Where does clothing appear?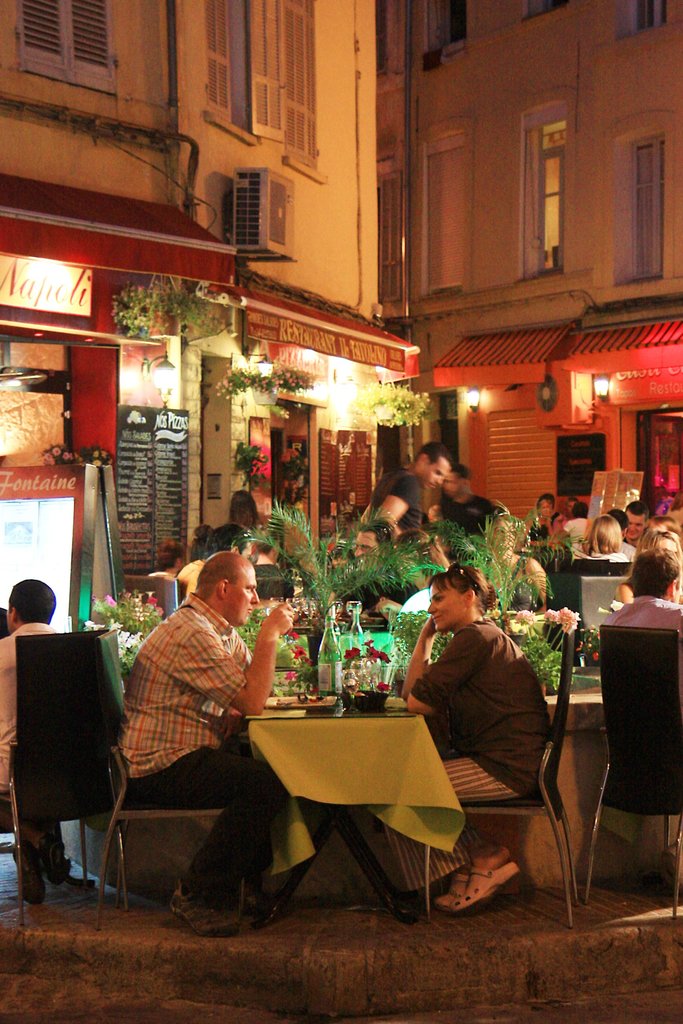
Appears at {"left": 381, "top": 620, "right": 552, "bottom": 896}.
